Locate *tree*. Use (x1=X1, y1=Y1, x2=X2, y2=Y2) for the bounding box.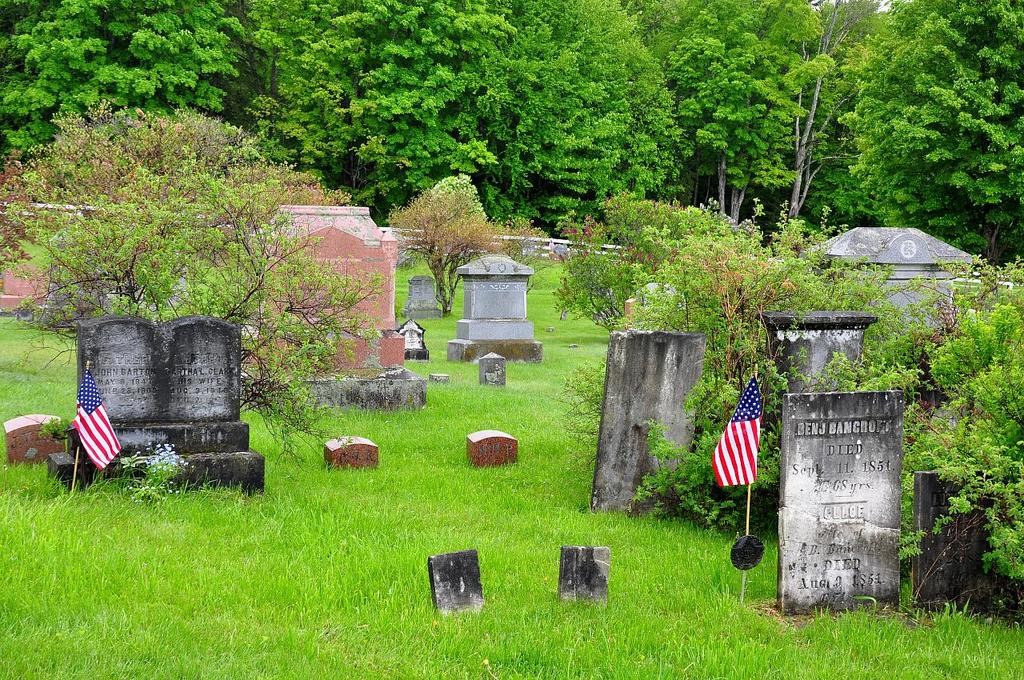
(x1=543, y1=190, x2=734, y2=342).
